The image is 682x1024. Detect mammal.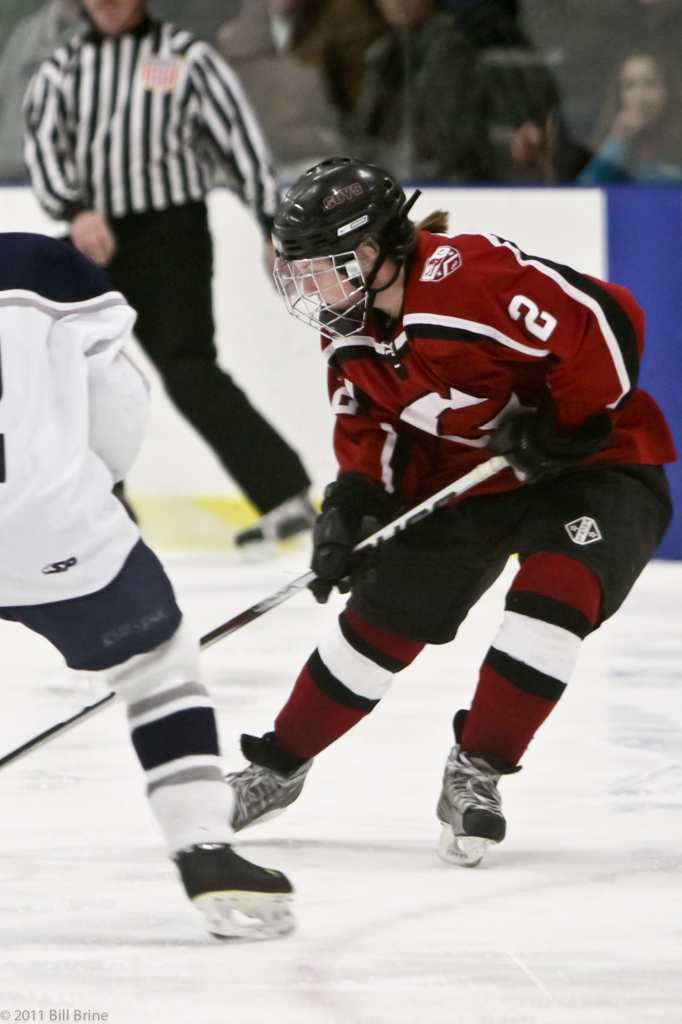
Detection: [x1=574, y1=42, x2=681, y2=186].
